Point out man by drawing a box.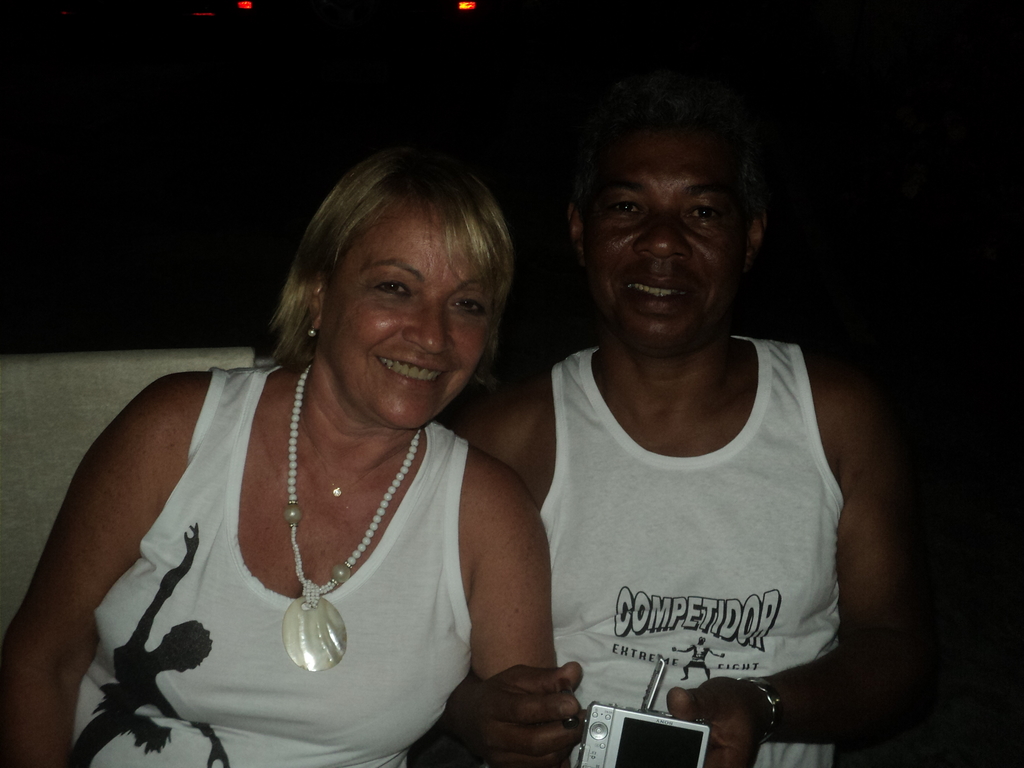
bbox(473, 81, 920, 752).
